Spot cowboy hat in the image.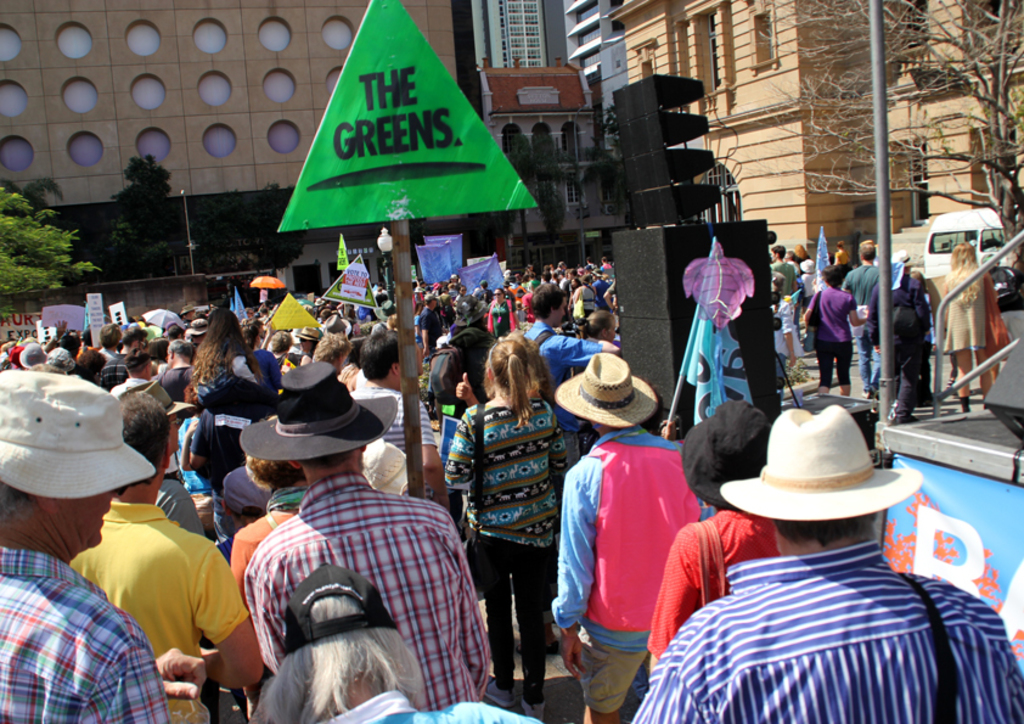
cowboy hat found at bbox(234, 366, 376, 473).
